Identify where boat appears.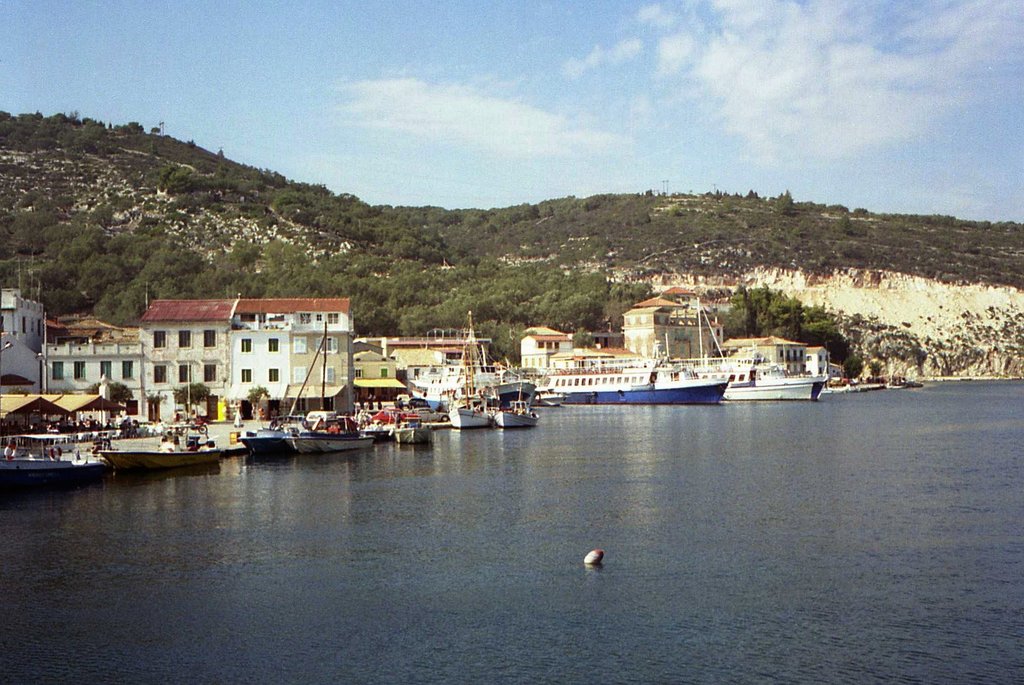
Appears at bbox=(236, 417, 303, 452).
